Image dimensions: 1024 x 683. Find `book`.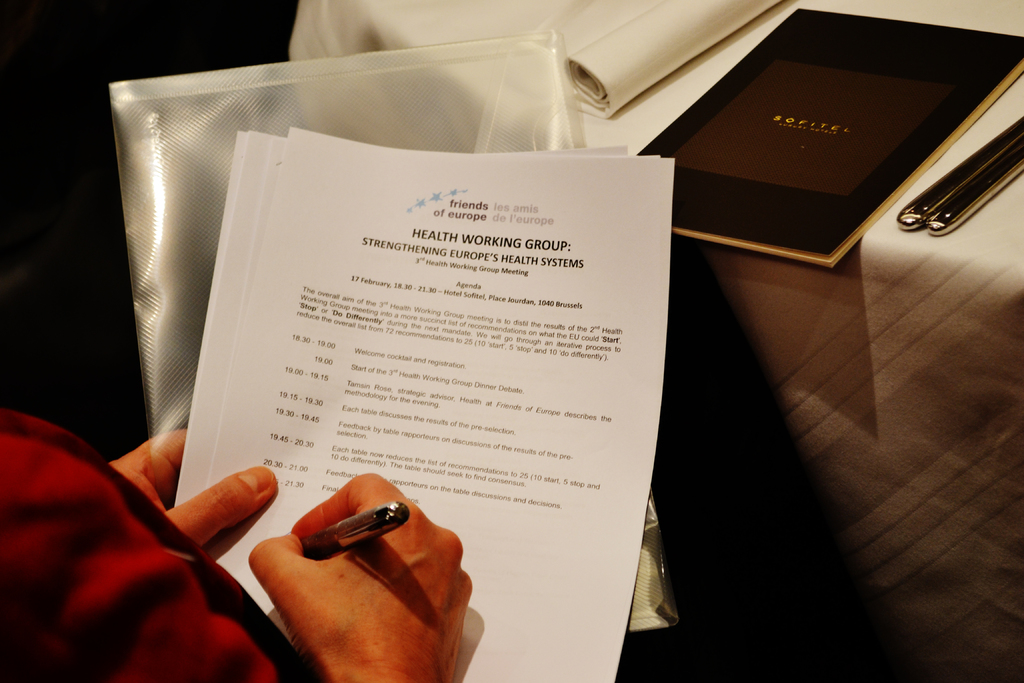
l=627, t=6, r=1023, b=268.
